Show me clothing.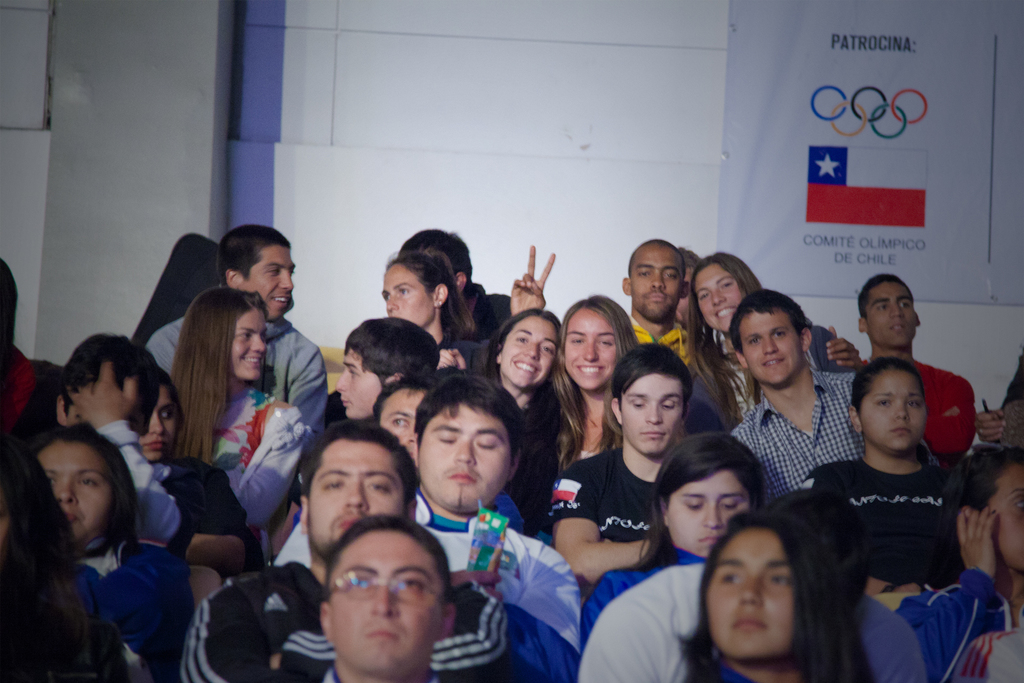
clothing is here: pyautogui.locateOnScreen(868, 358, 1000, 454).
